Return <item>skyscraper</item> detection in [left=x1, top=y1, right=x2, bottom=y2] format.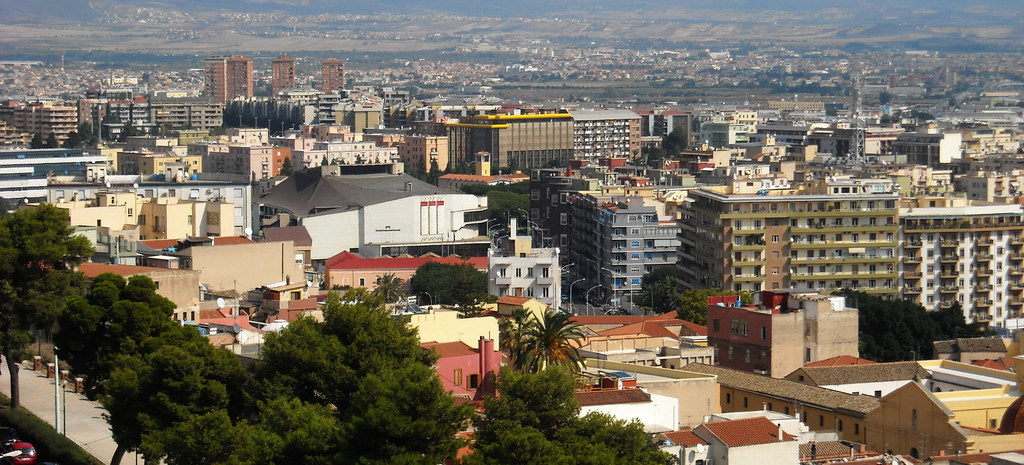
[left=46, top=186, right=238, bottom=266].
